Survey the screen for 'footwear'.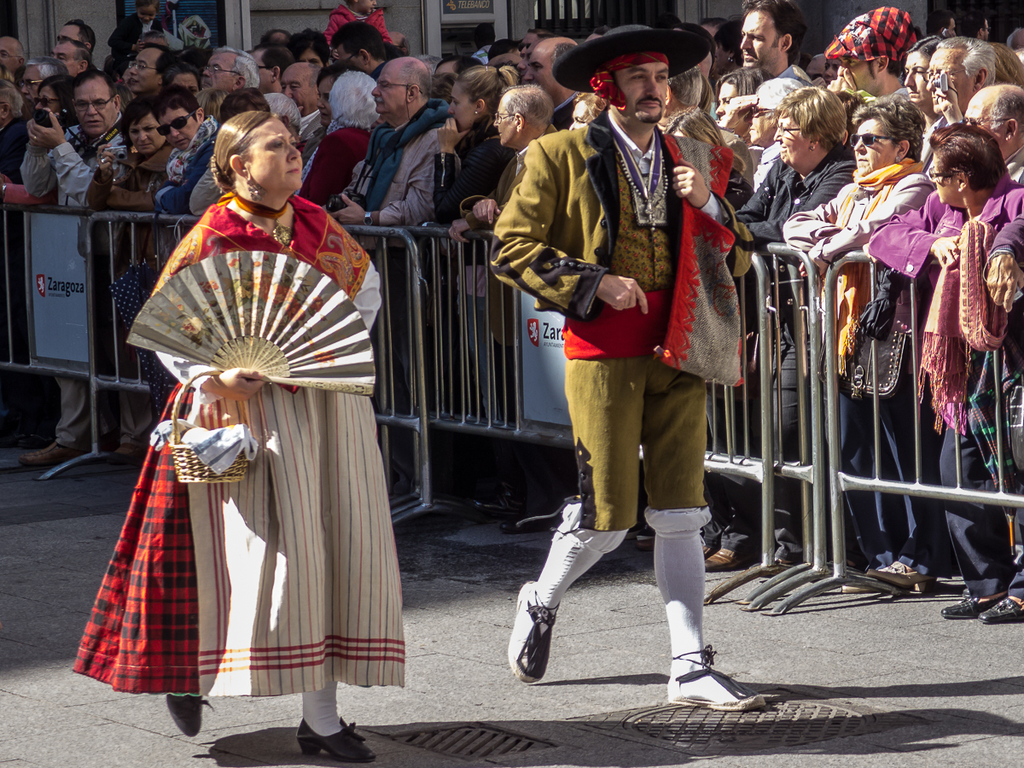
Survey found: {"left": 635, "top": 537, "right": 653, "bottom": 554}.
